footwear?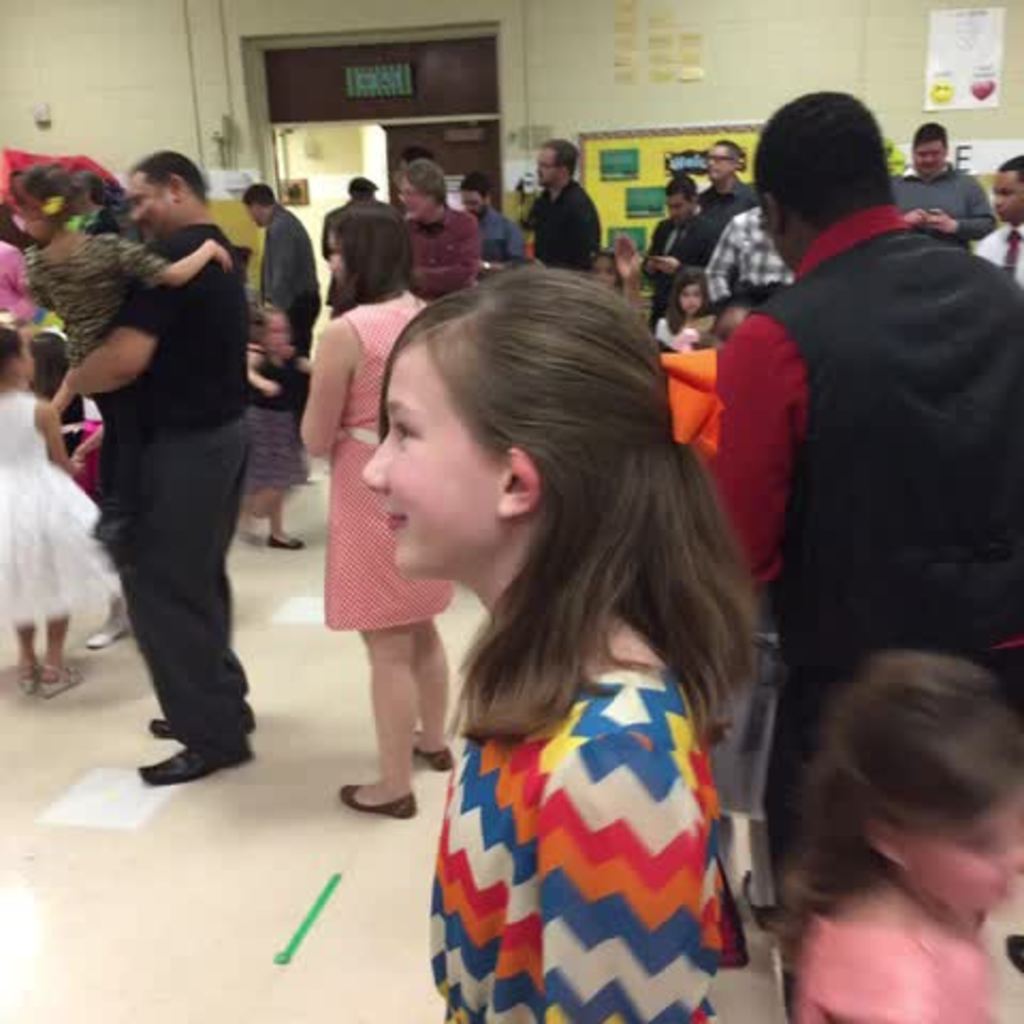
[77,617,132,644]
